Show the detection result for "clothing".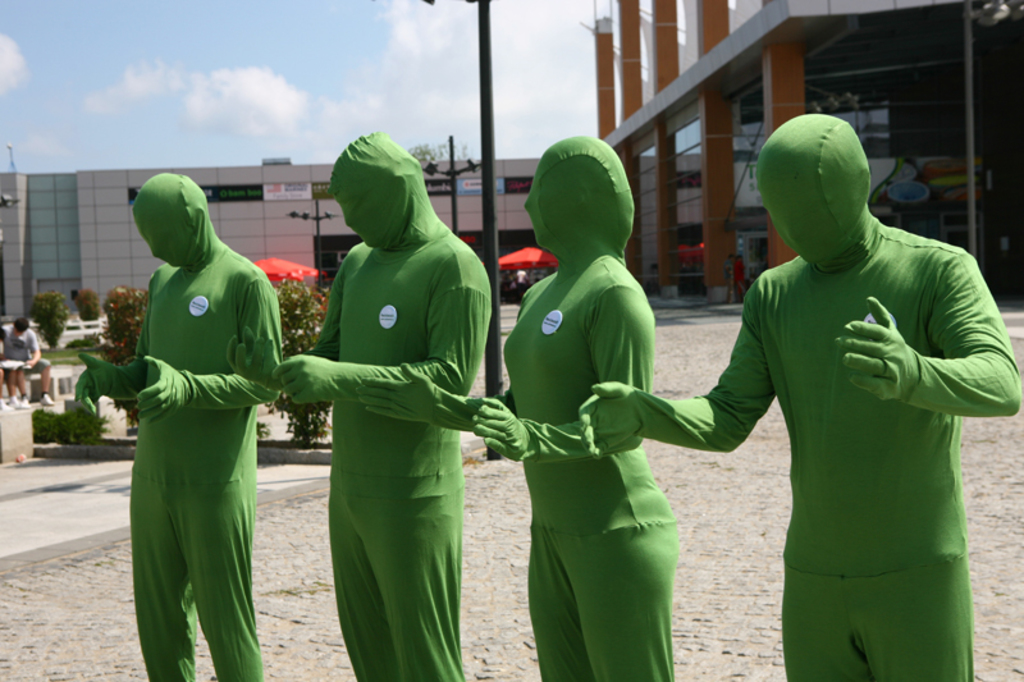
crop(0, 317, 50, 372).
